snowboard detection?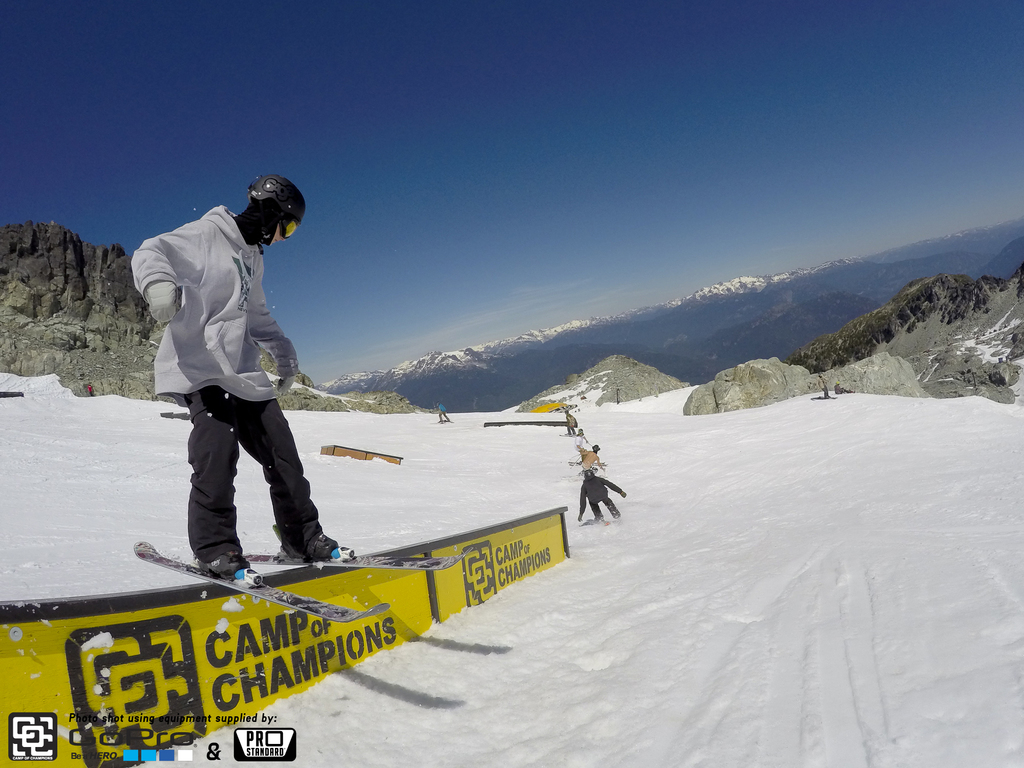
locate(133, 540, 390, 623)
